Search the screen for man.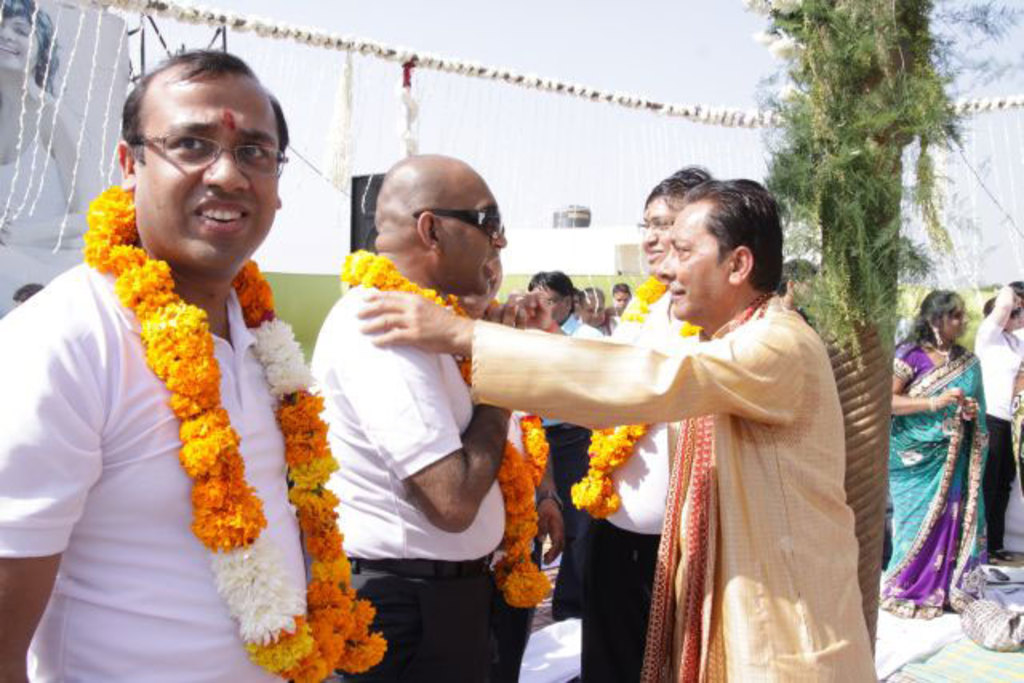
Found at (left=307, top=157, right=531, bottom=681).
